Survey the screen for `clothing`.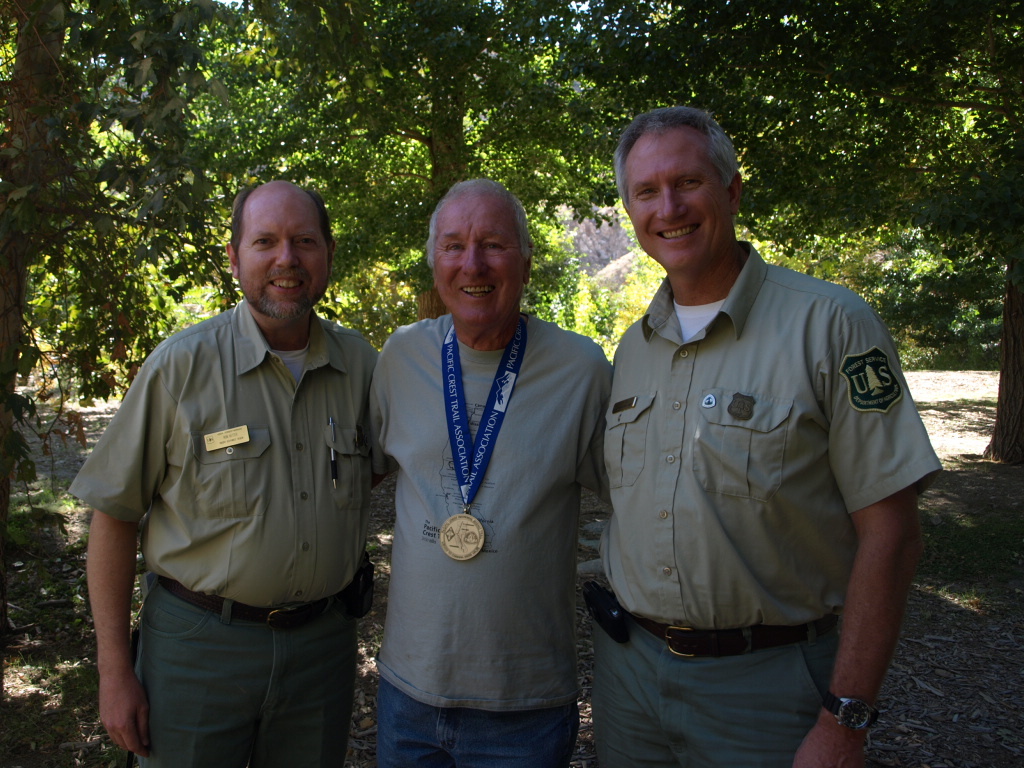
Survey found: bbox=[66, 295, 384, 767].
